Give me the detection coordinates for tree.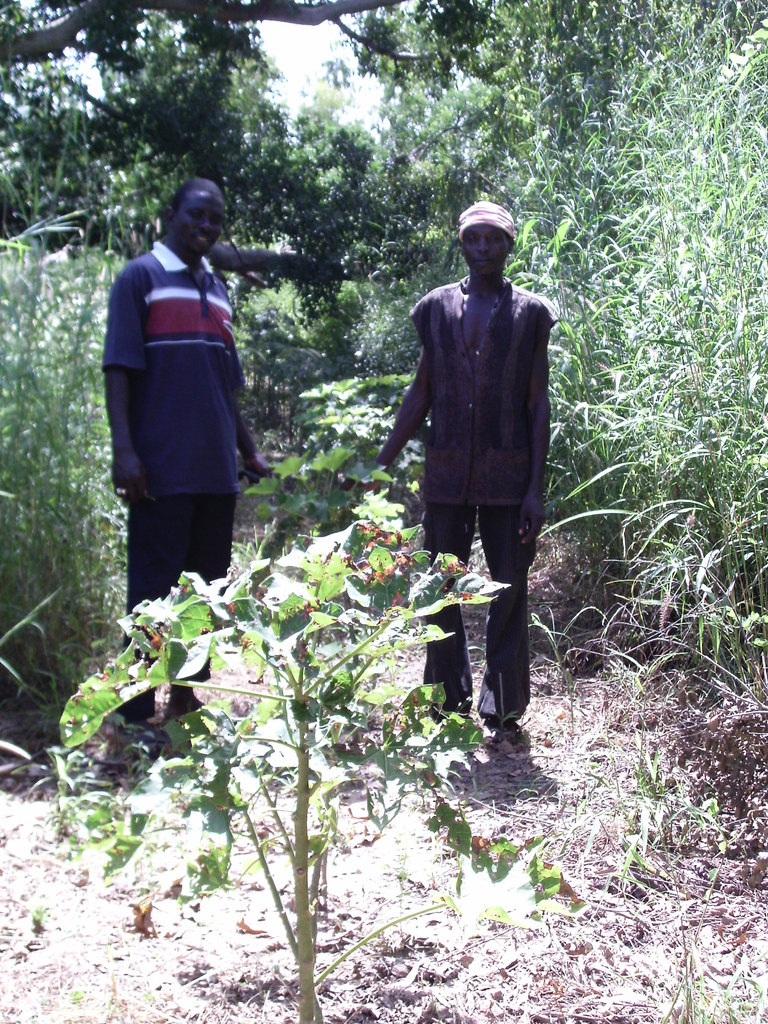
x1=12, y1=488, x2=592, y2=1023.
